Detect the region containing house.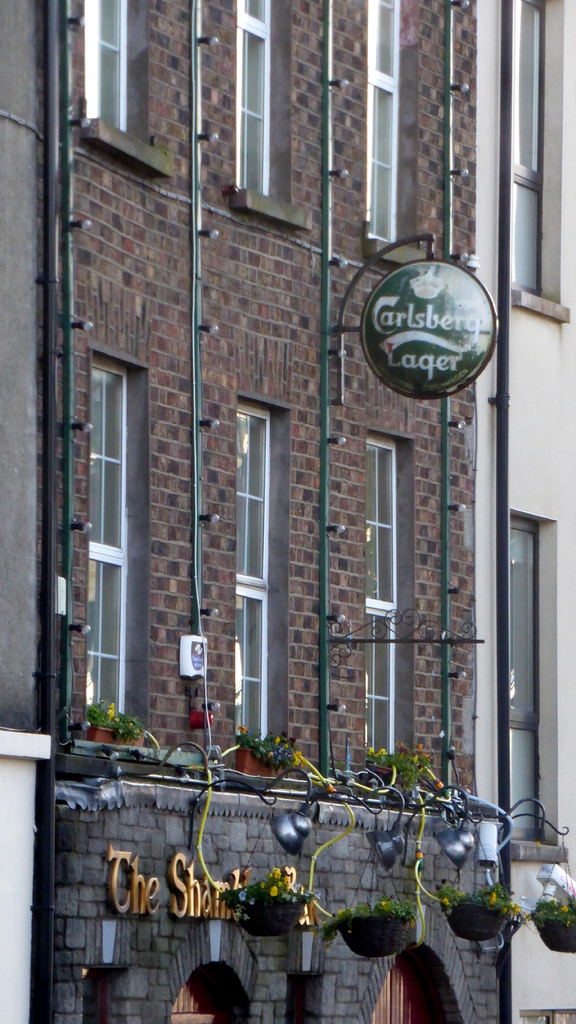
crop(12, 0, 575, 1023).
